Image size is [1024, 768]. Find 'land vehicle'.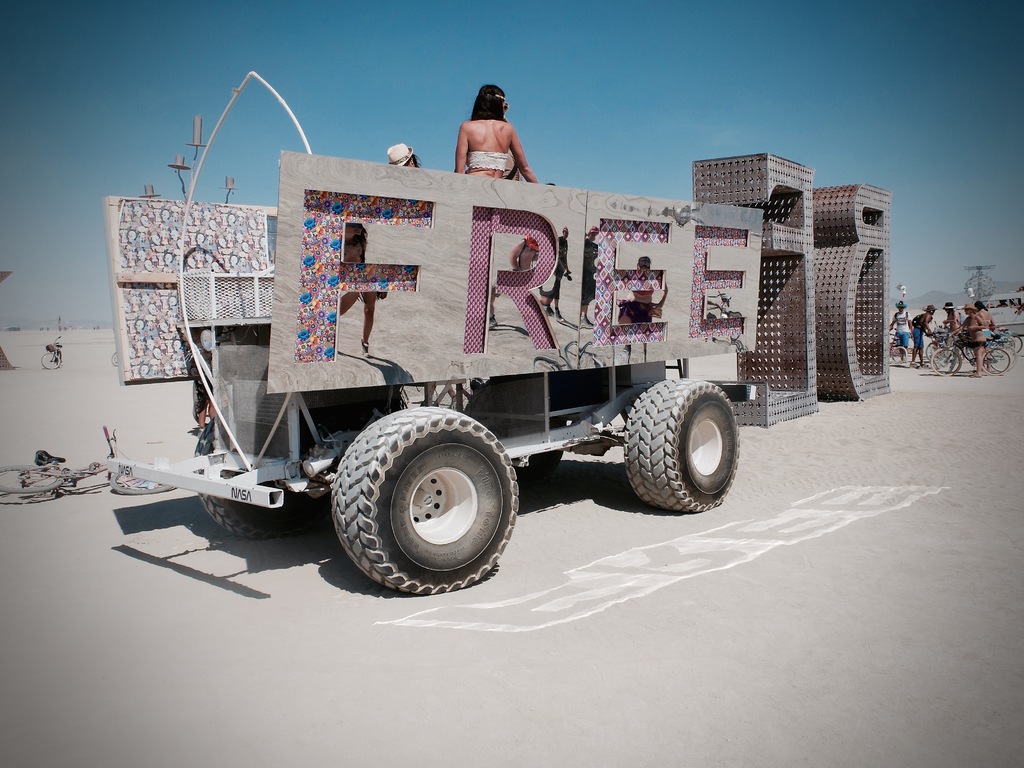
x1=132, y1=131, x2=808, y2=607.
